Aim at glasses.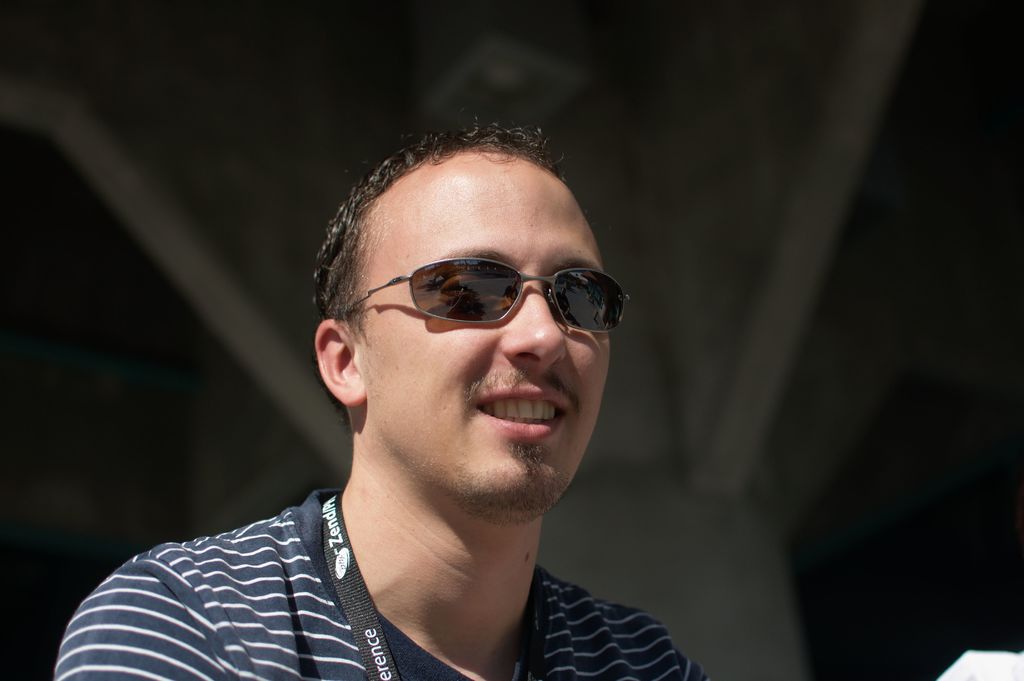
Aimed at [337, 254, 637, 339].
